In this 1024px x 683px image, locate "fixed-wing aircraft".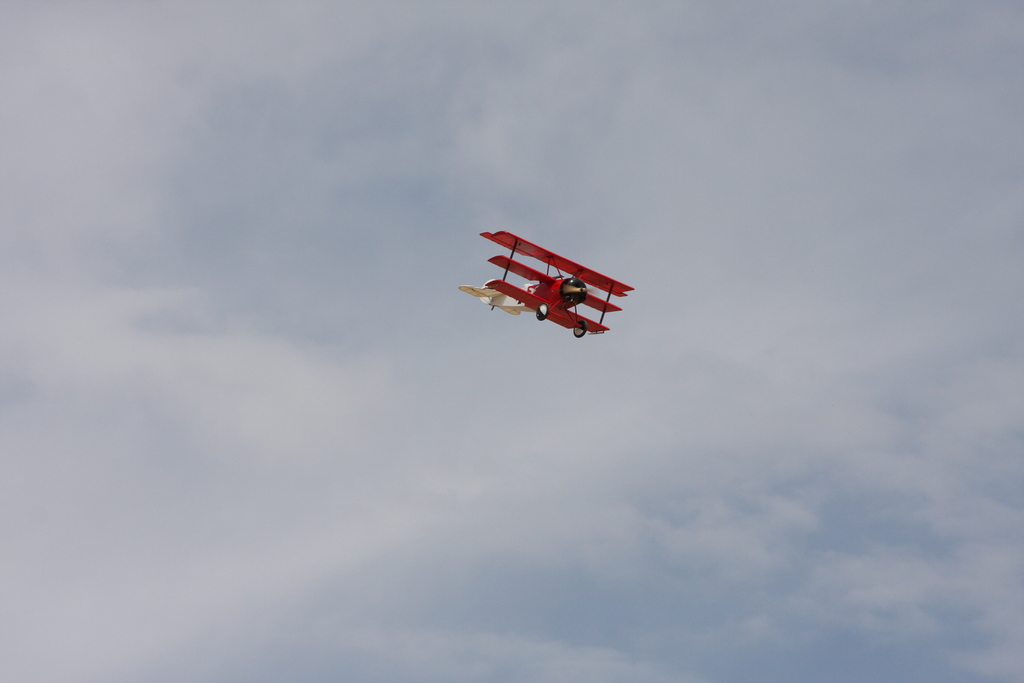
Bounding box: 450/223/637/347.
